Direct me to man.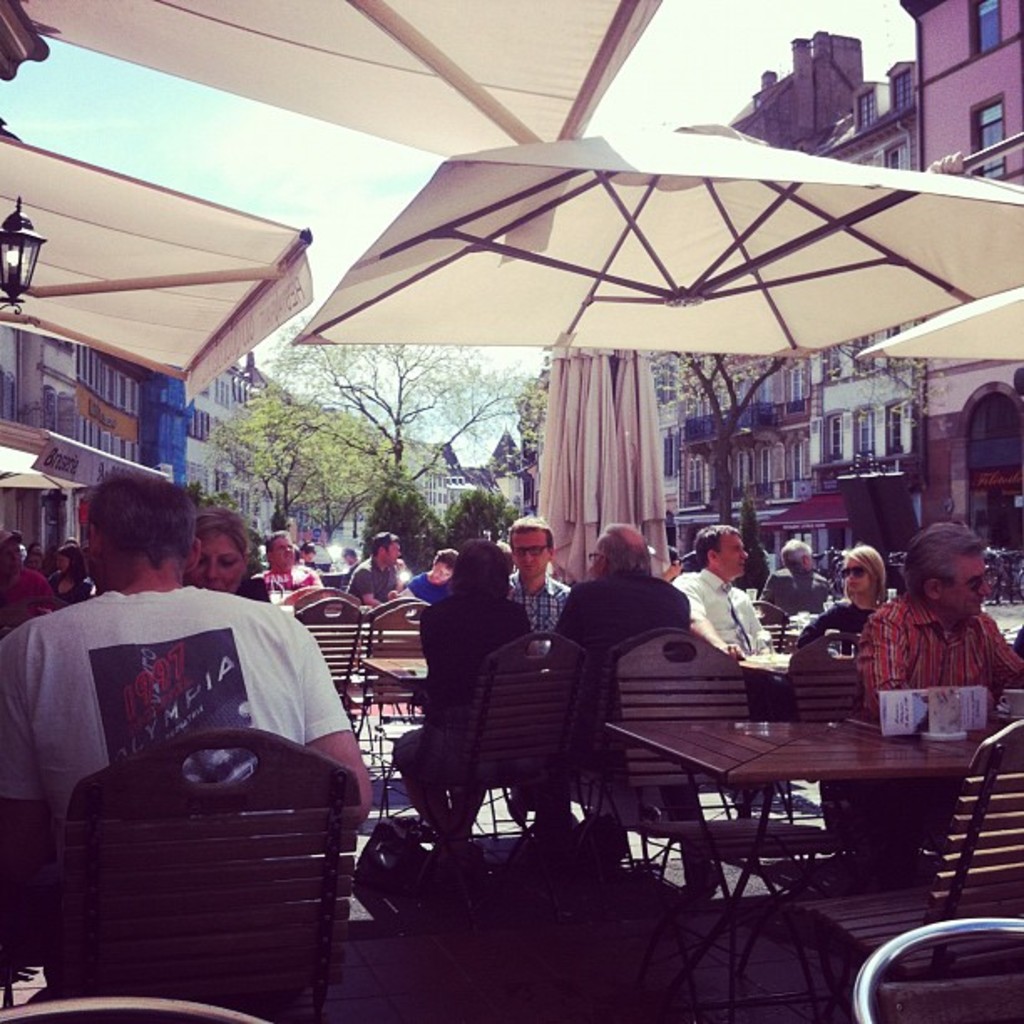
Direction: crop(857, 519, 1022, 716).
